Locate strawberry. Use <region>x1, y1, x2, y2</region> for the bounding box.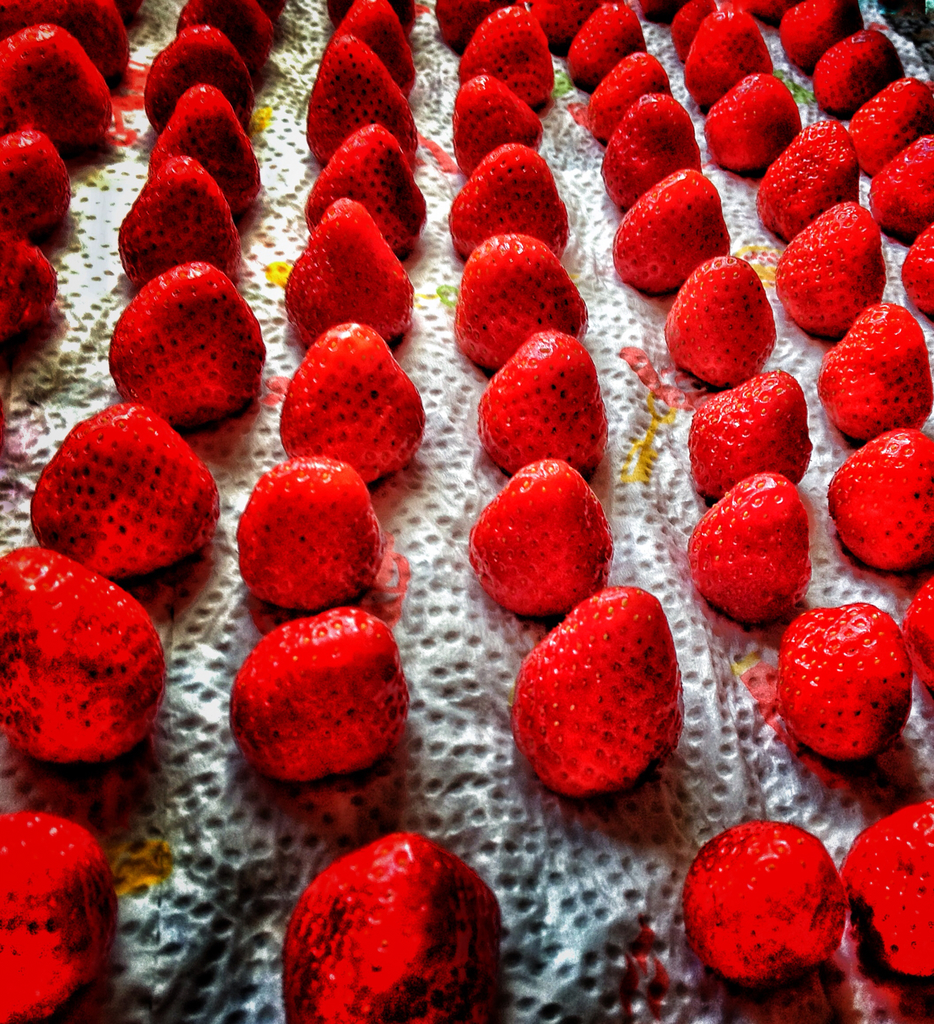
<region>471, 322, 615, 476</region>.
